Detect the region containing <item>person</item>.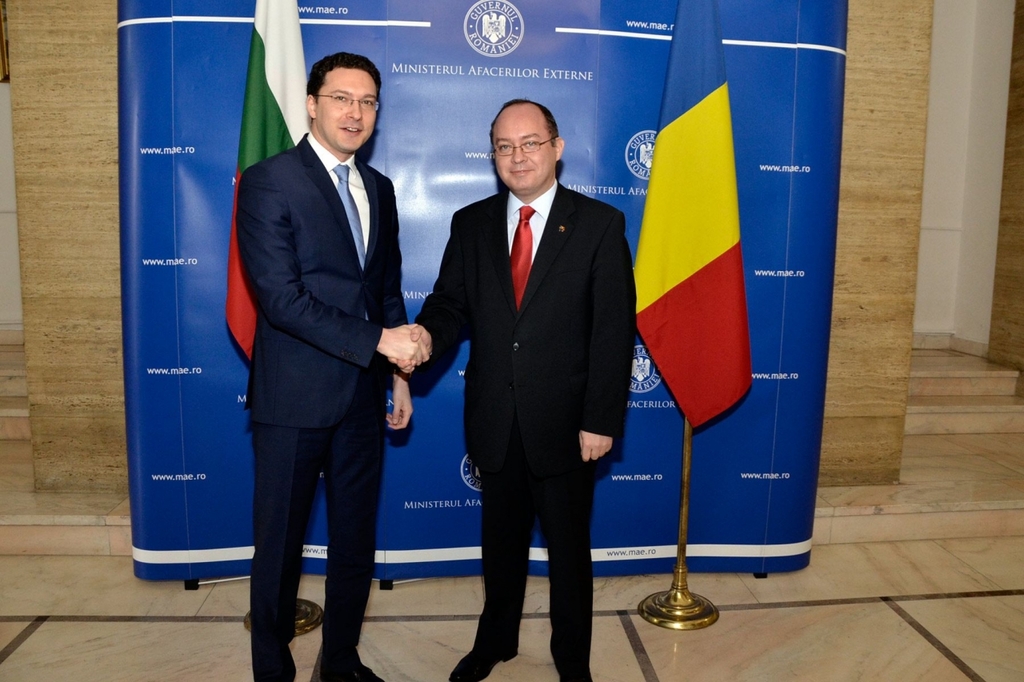
pyautogui.locateOnScreen(237, 50, 432, 681).
